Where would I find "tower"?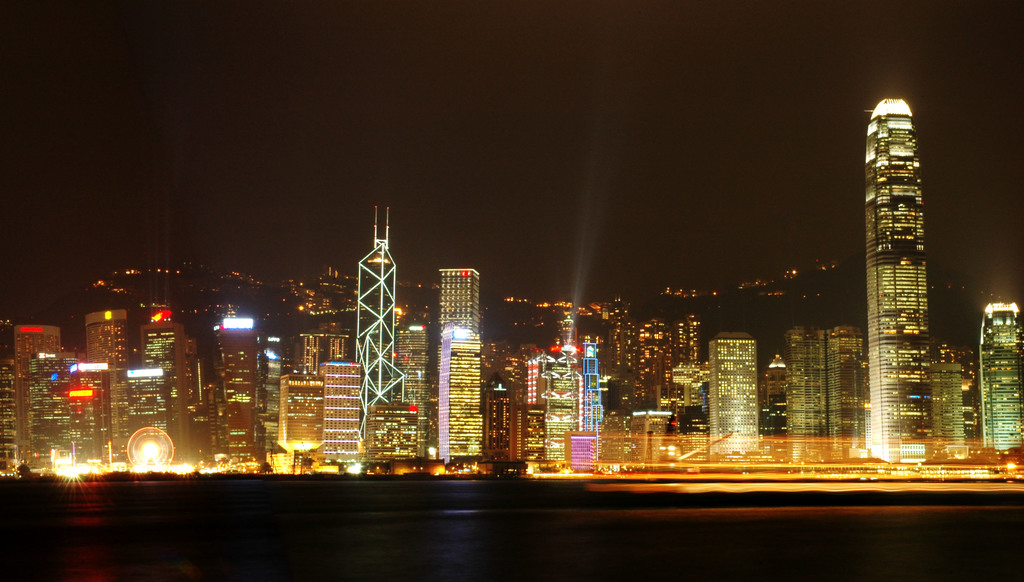
At [x1=0, y1=349, x2=115, y2=475].
